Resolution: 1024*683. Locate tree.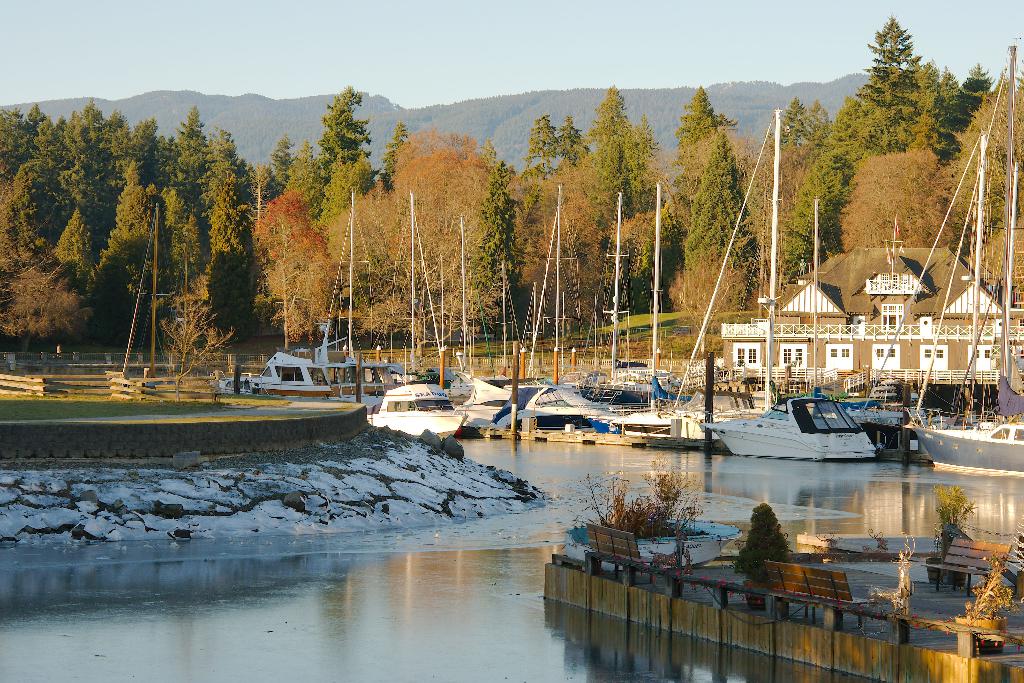
[156, 283, 241, 406].
